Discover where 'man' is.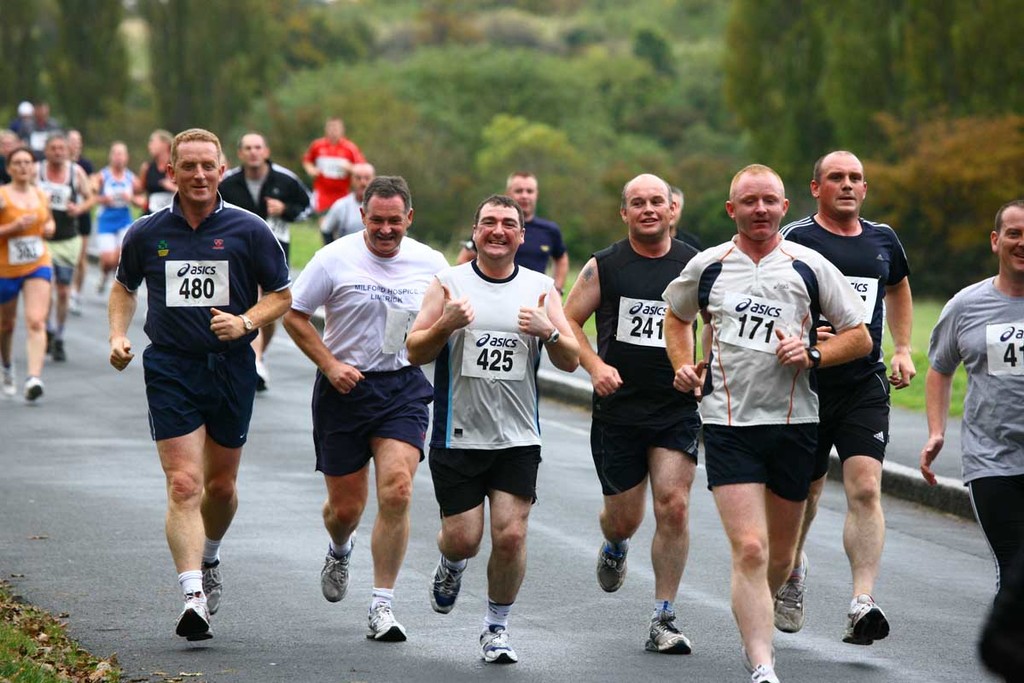
Discovered at [317, 161, 378, 242].
